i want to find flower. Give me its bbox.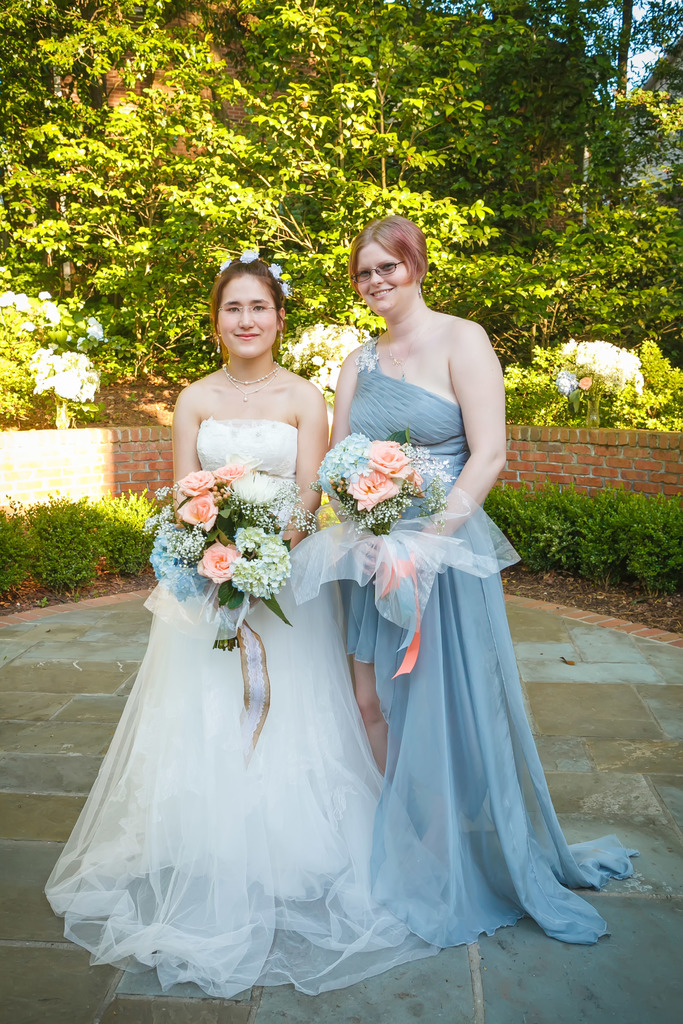
rect(212, 456, 320, 535).
